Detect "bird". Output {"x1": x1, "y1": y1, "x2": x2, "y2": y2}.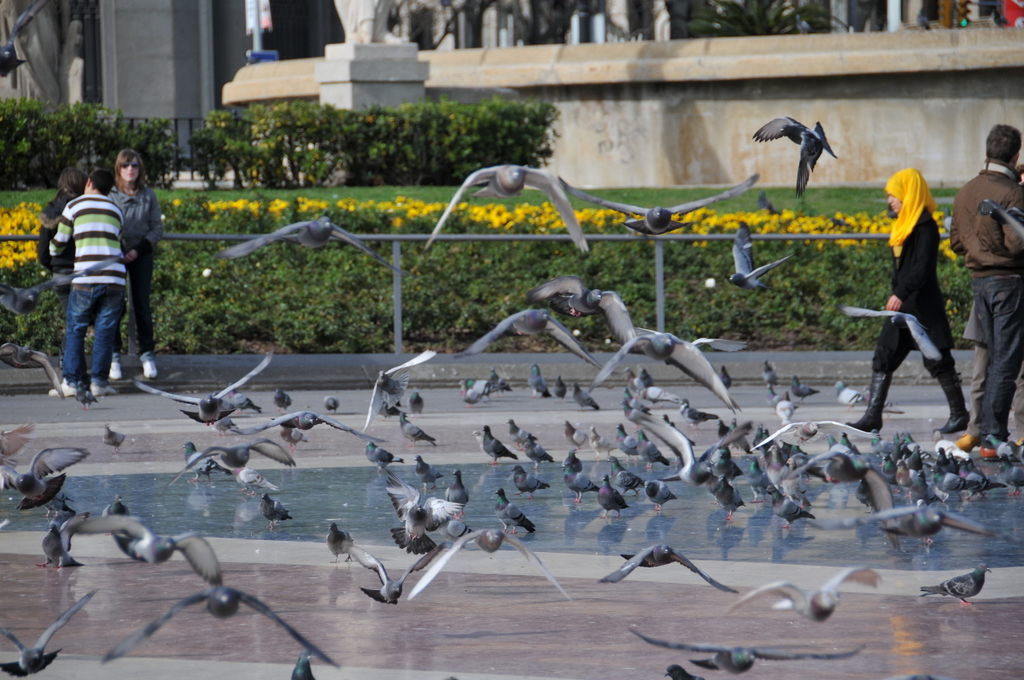
{"x1": 325, "y1": 519, "x2": 355, "y2": 565}.
